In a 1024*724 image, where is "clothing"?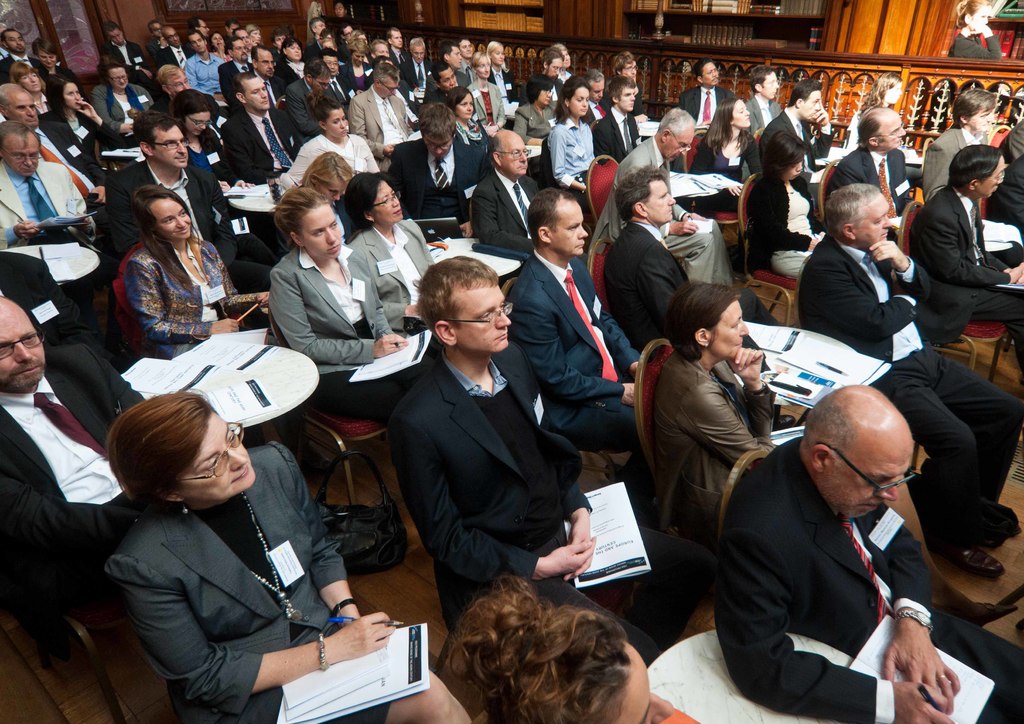
region(719, 440, 1021, 723).
